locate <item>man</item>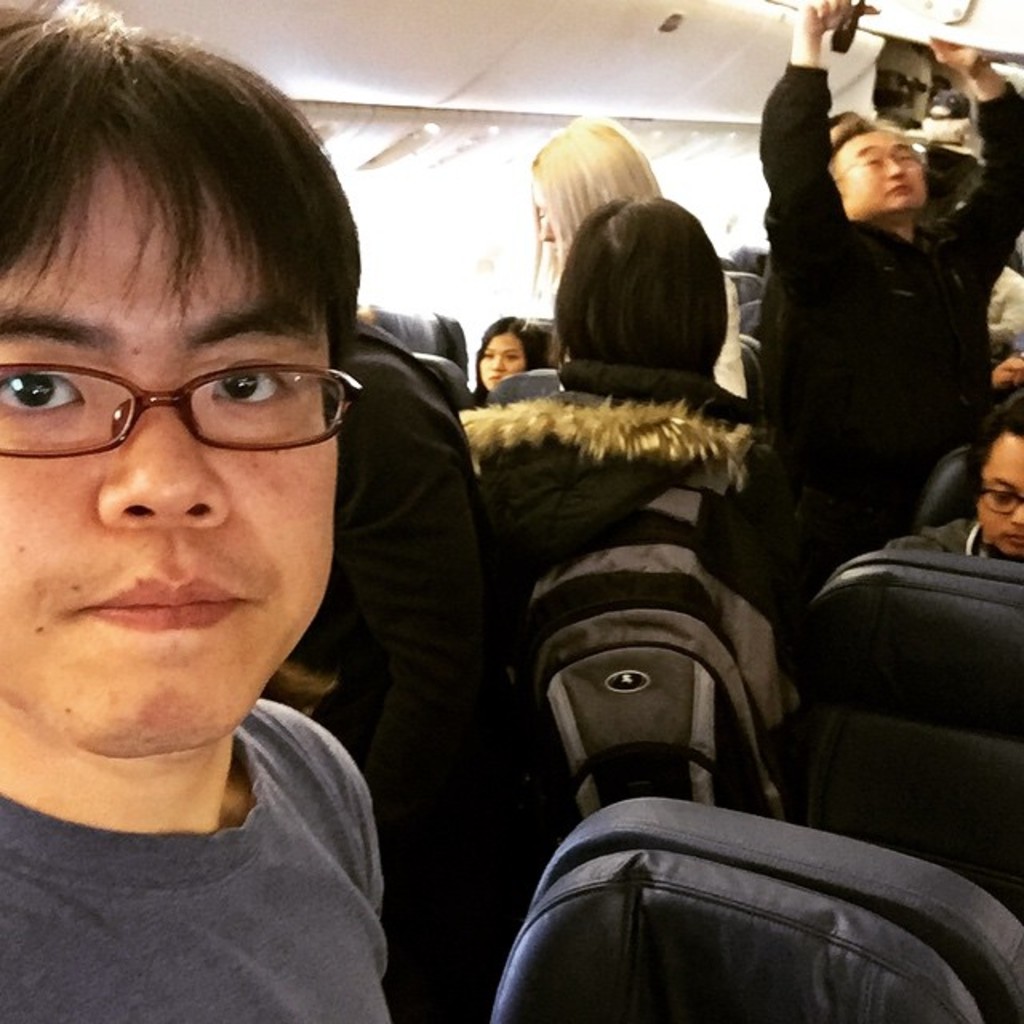
(x1=0, y1=0, x2=382, y2=1022)
